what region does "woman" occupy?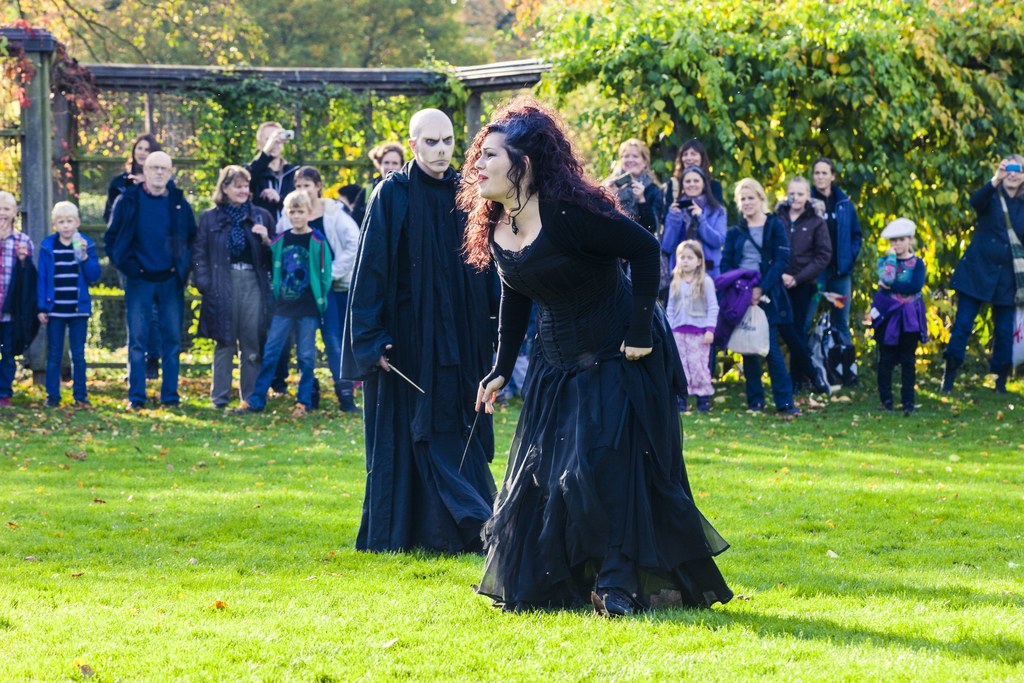
[657, 161, 721, 285].
